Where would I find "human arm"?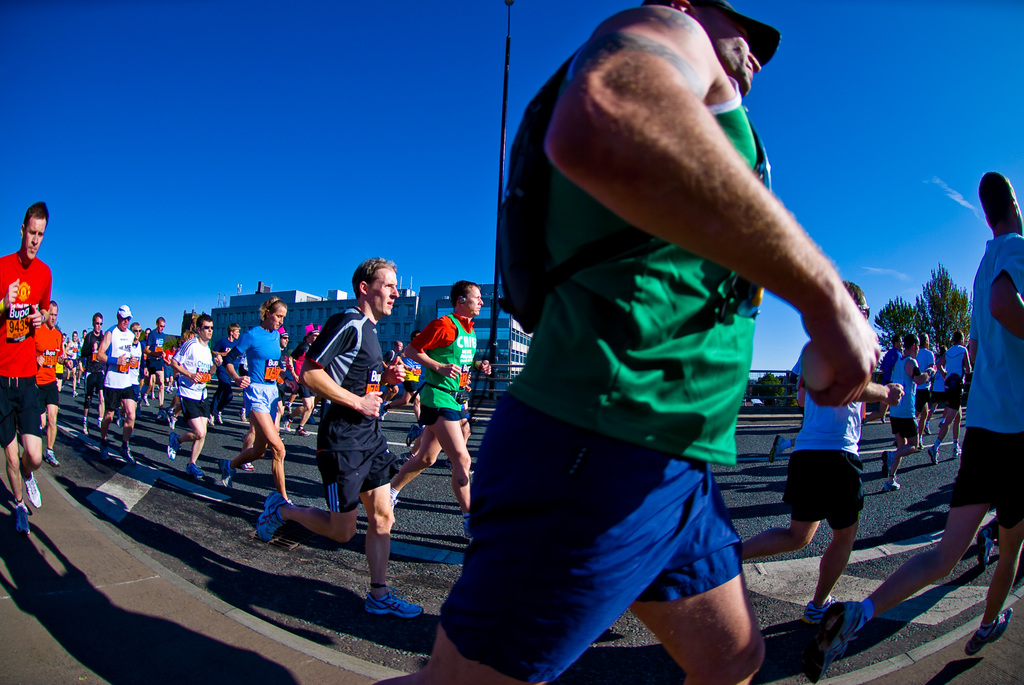
At [left=93, top=331, right=127, bottom=368].
